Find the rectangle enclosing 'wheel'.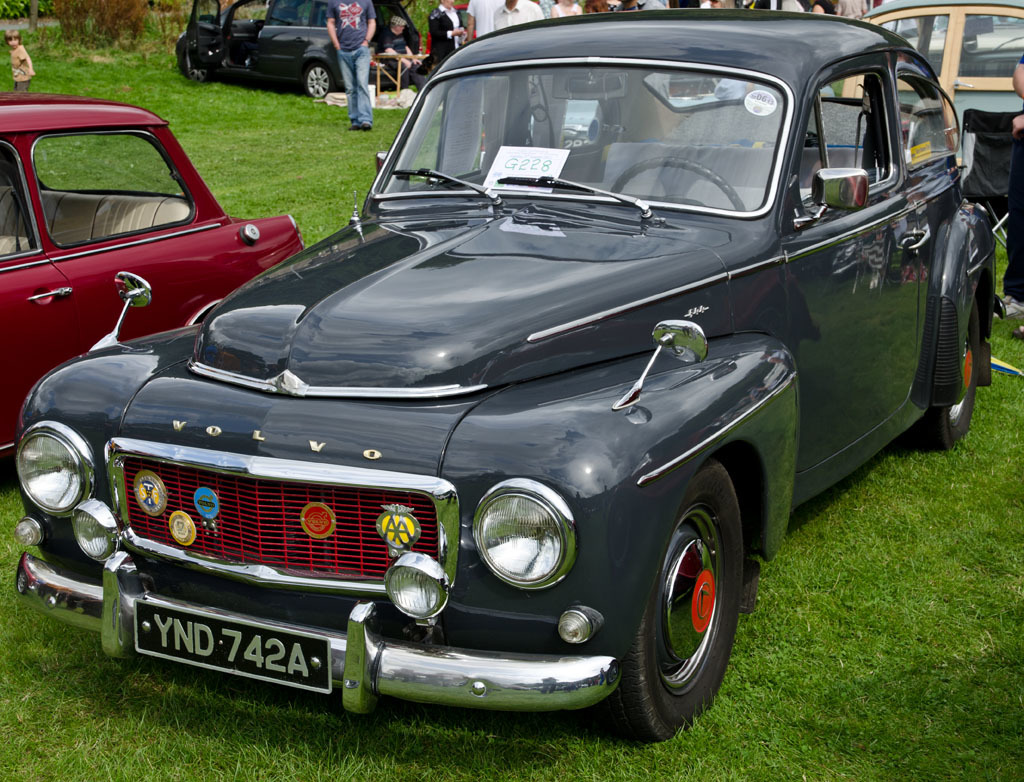
x1=295, y1=62, x2=337, y2=101.
